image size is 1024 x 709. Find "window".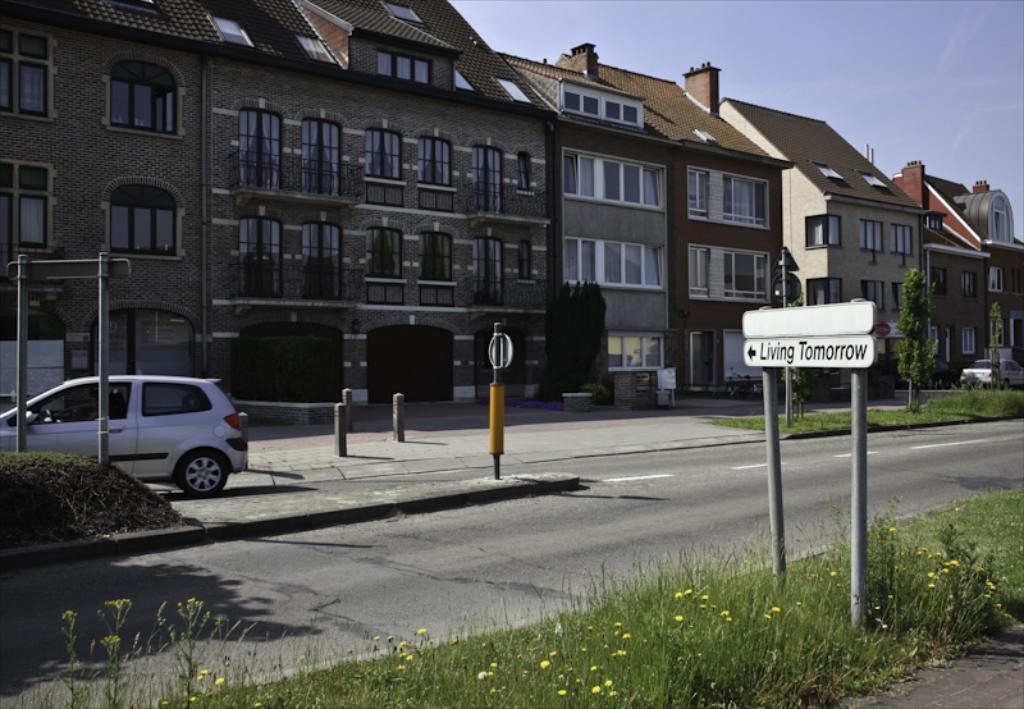
pyautogui.locateOnScreen(892, 227, 915, 253).
